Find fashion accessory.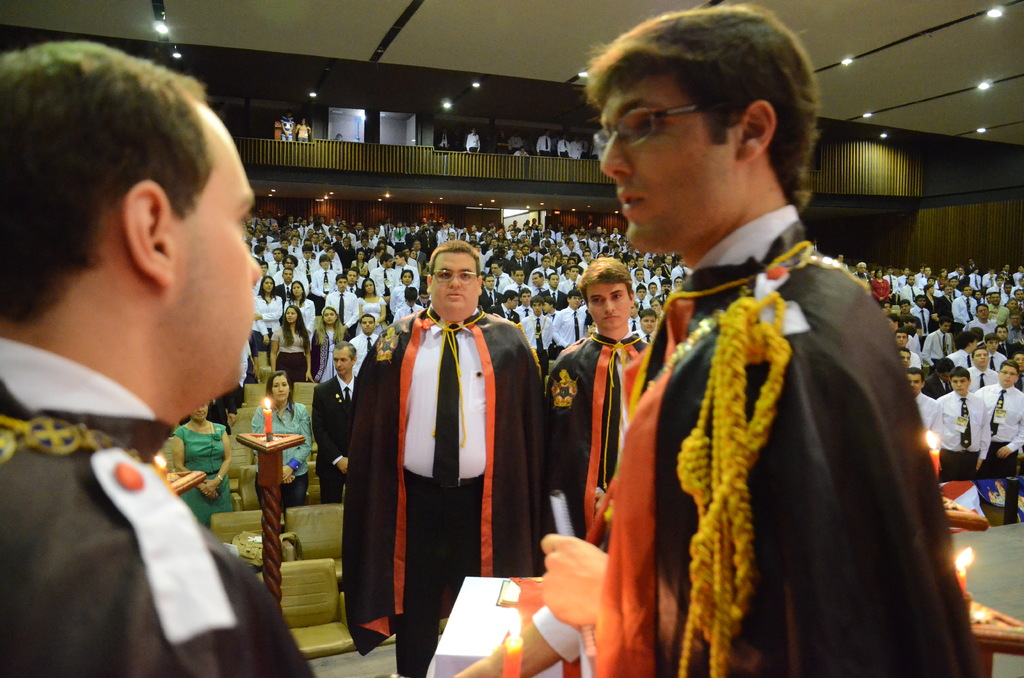
l=593, t=96, r=746, b=159.
